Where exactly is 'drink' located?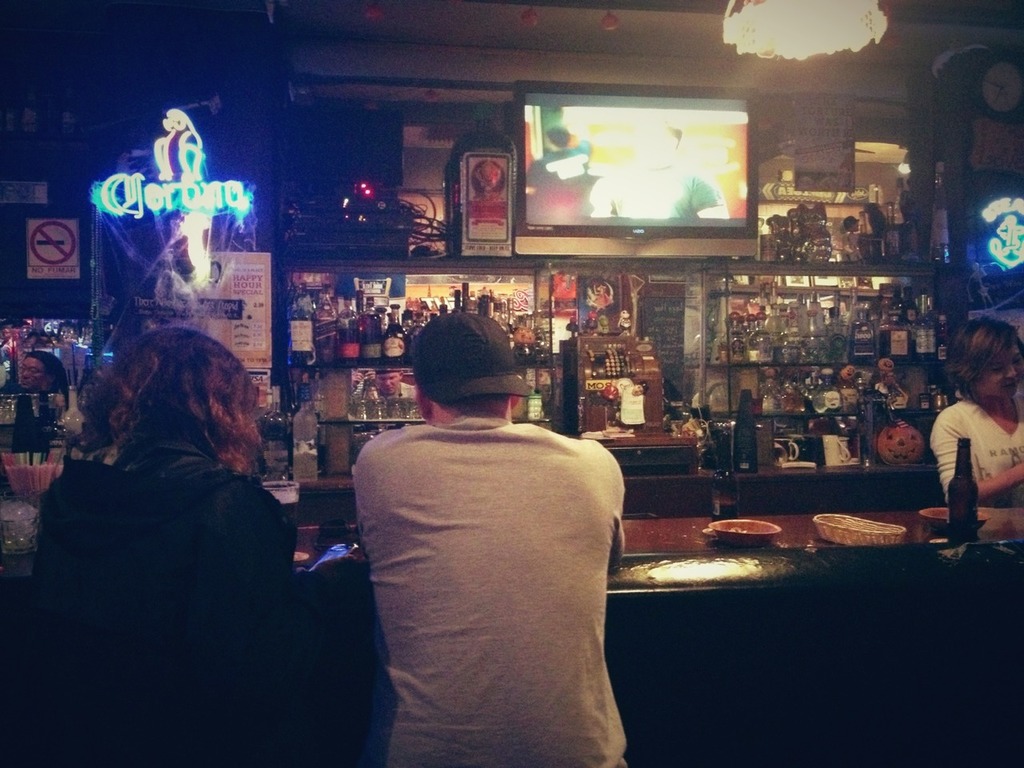
Its bounding box is 798,336,830,363.
